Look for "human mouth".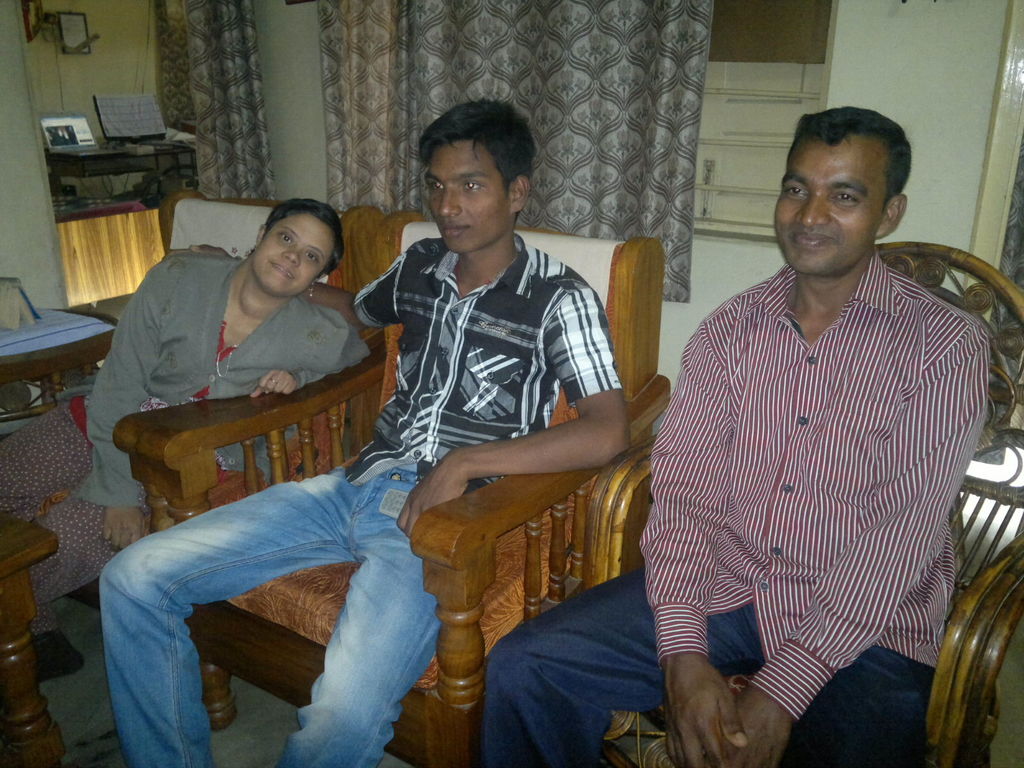
Found: 792 227 830 243.
